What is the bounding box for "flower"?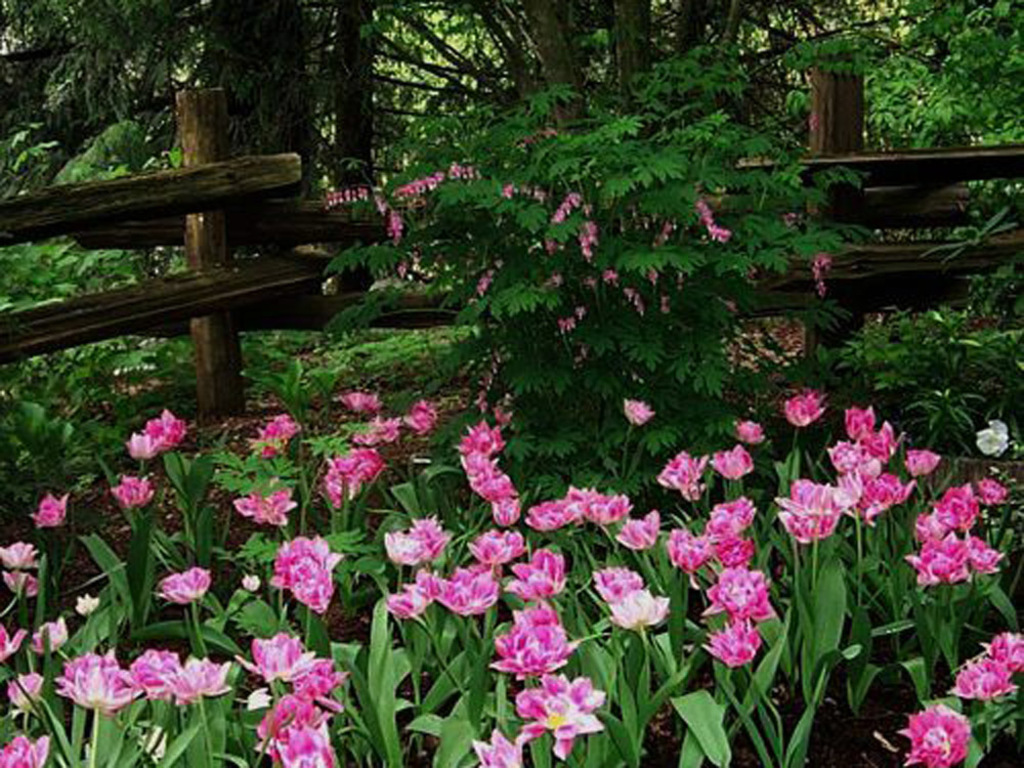
detection(7, 668, 34, 723).
